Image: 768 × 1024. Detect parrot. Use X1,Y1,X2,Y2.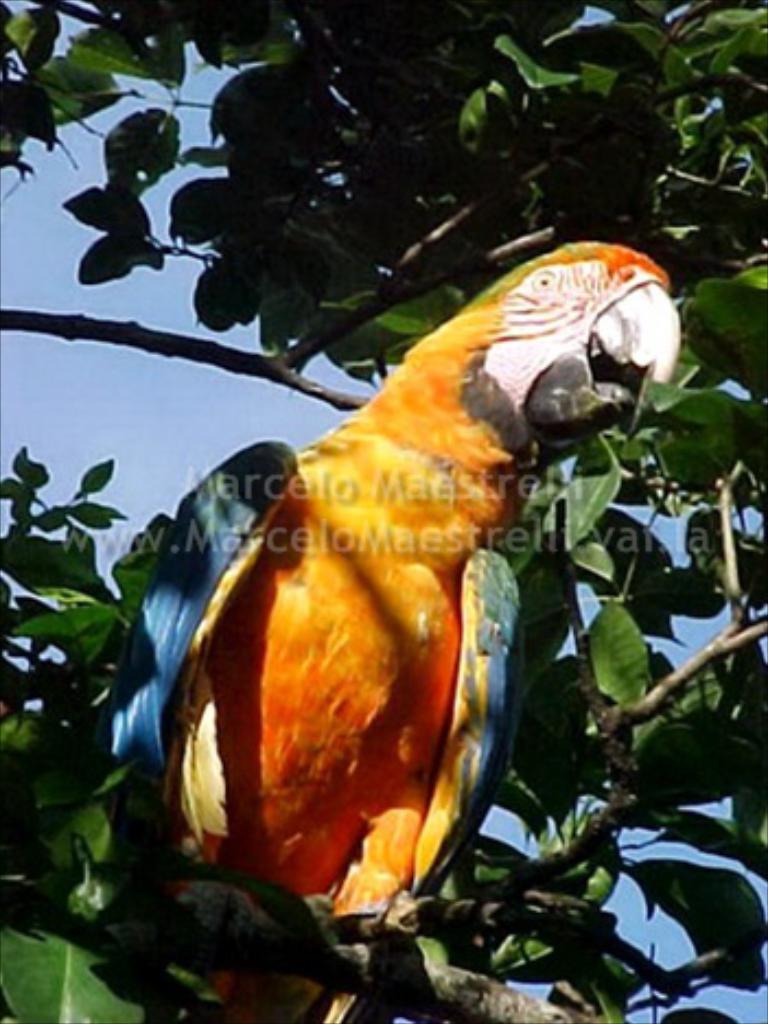
81,232,698,1022.
